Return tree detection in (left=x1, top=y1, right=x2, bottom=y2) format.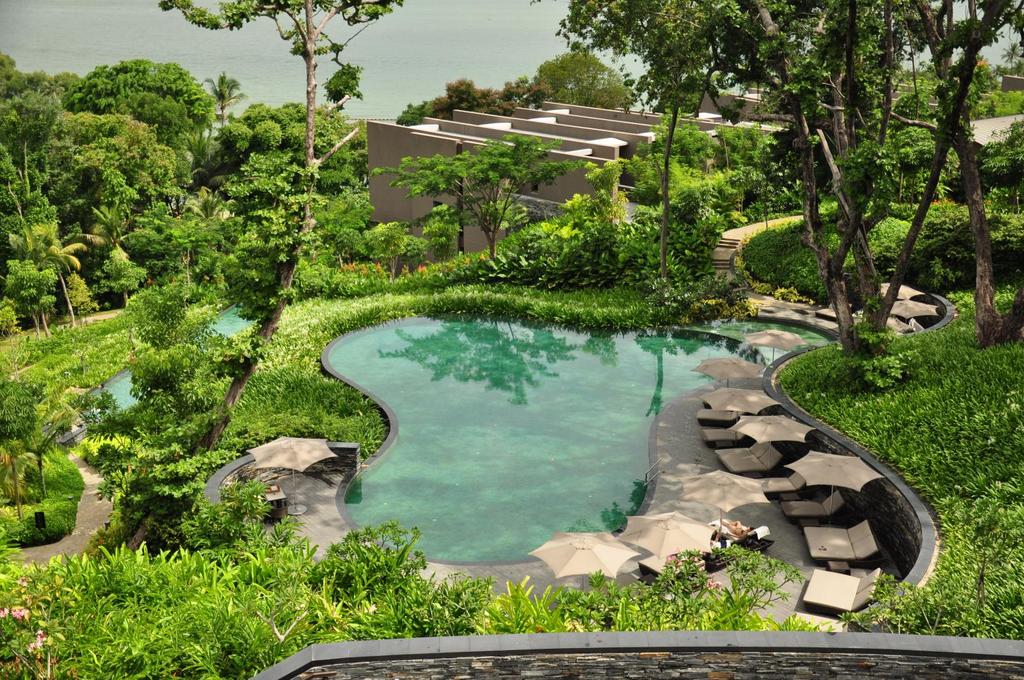
(left=648, top=118, right=715, bottom=166).
